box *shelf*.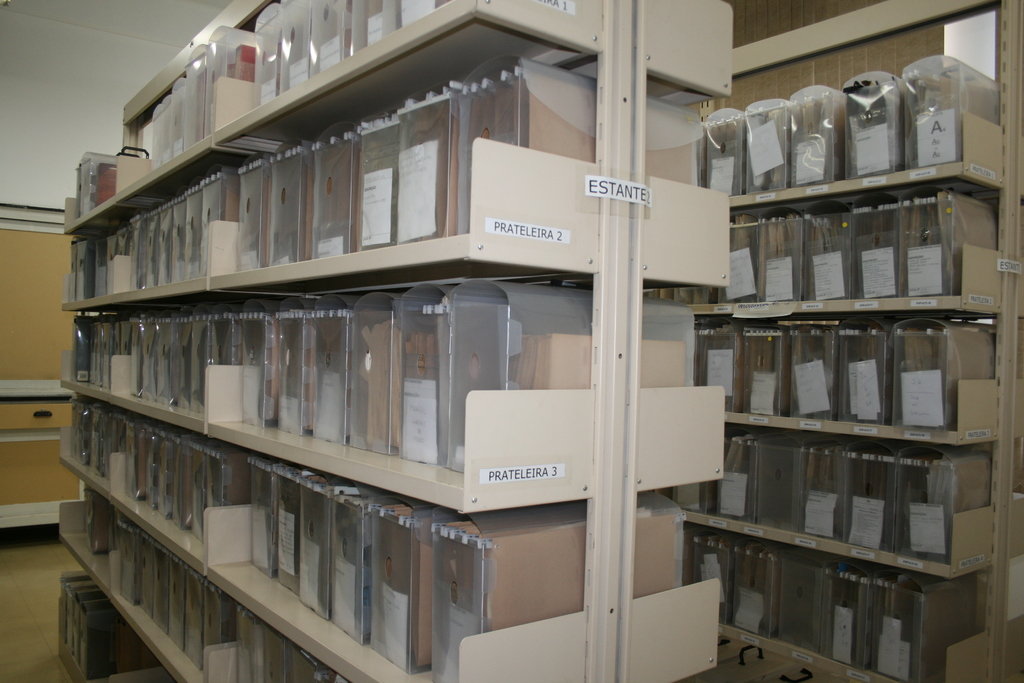
(left=61, top=0, right=593, bottom=292).
